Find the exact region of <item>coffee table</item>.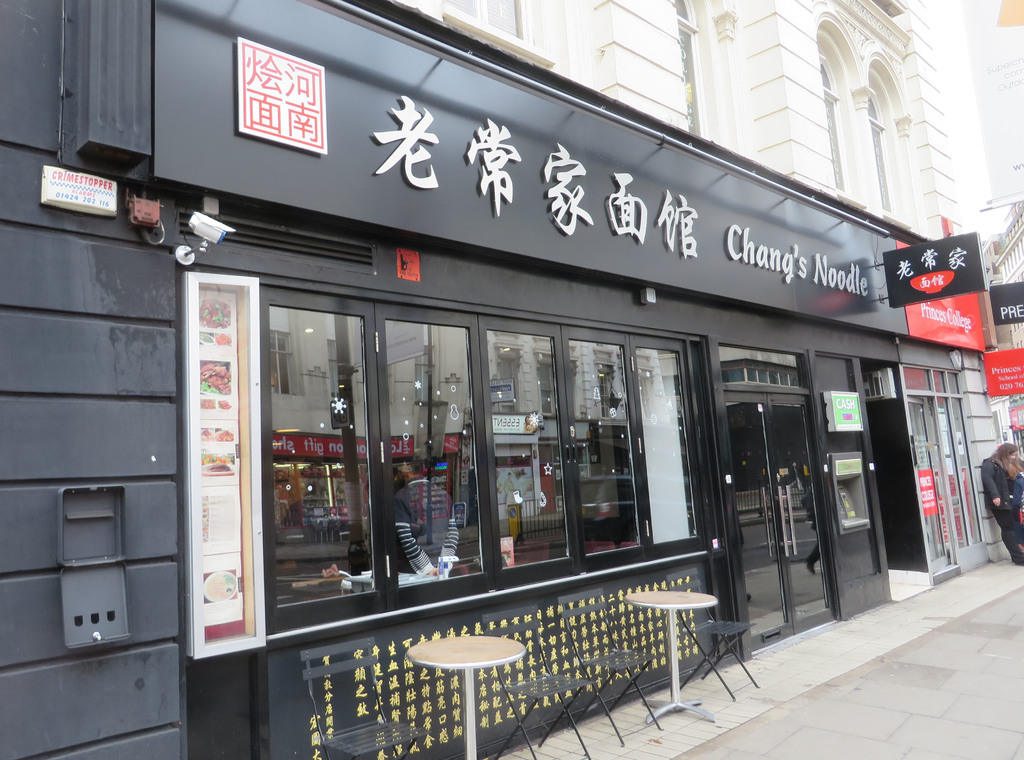
Exact region: (x1=410, y1=633, x2=524, y2=759).
